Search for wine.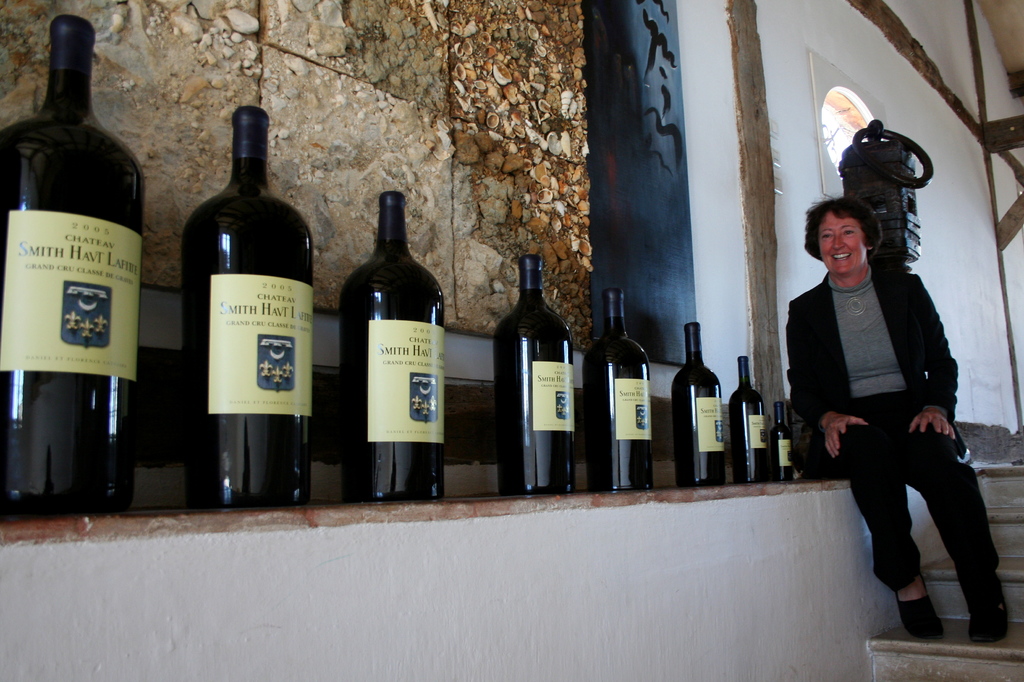
Found at bbox=[495, 254, 572, 495].
